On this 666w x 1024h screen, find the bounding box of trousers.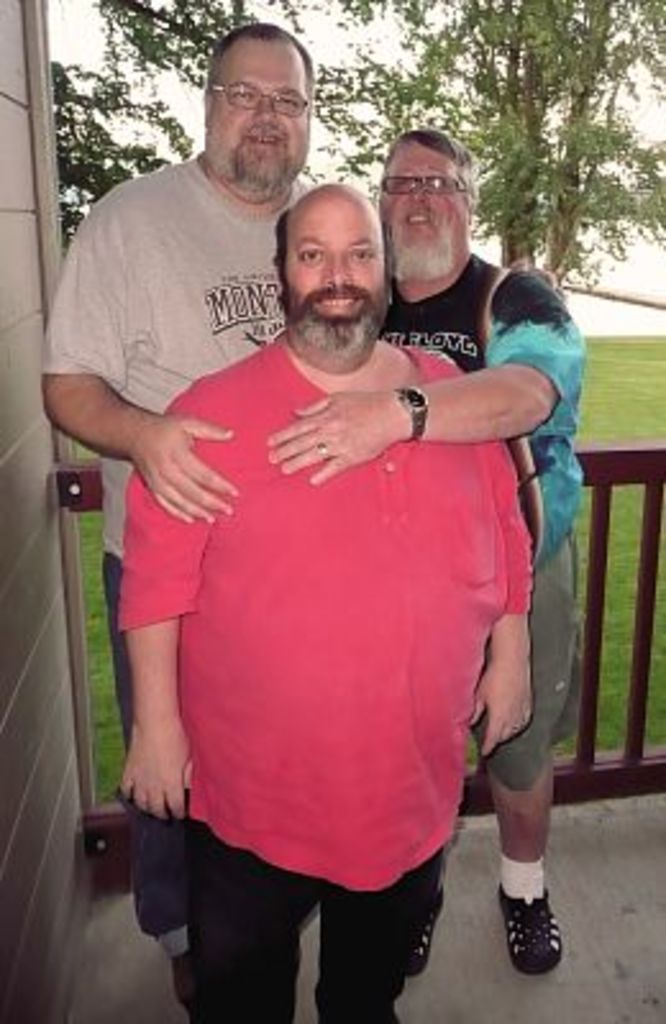
Bounding box: box=[174, 845, 438, 1021].
